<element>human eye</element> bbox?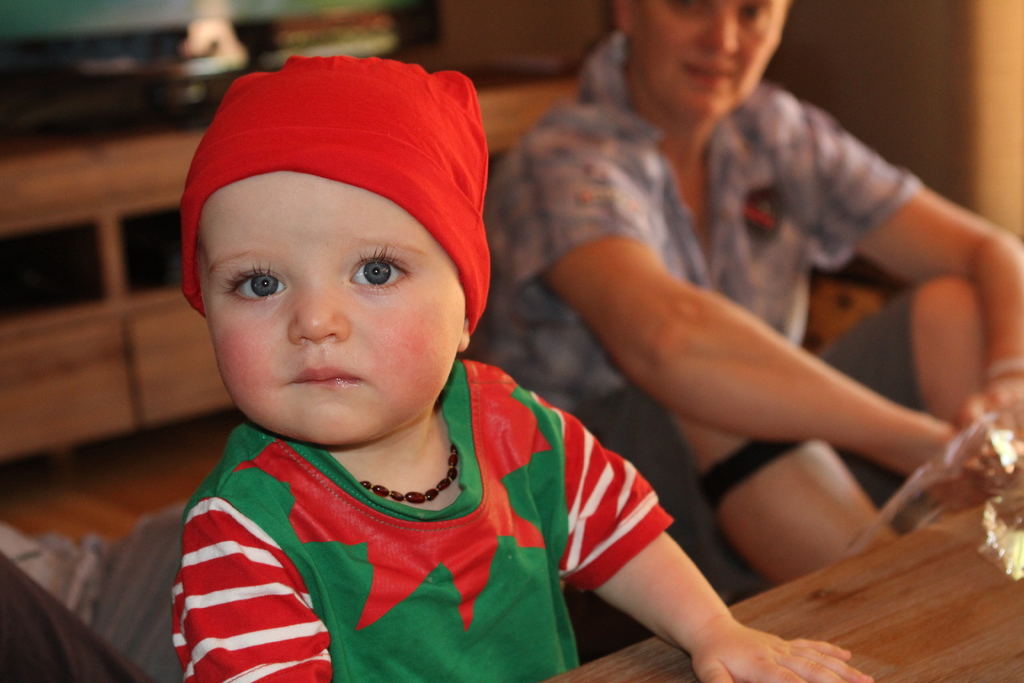
rect(349, 241, 416, 296)
